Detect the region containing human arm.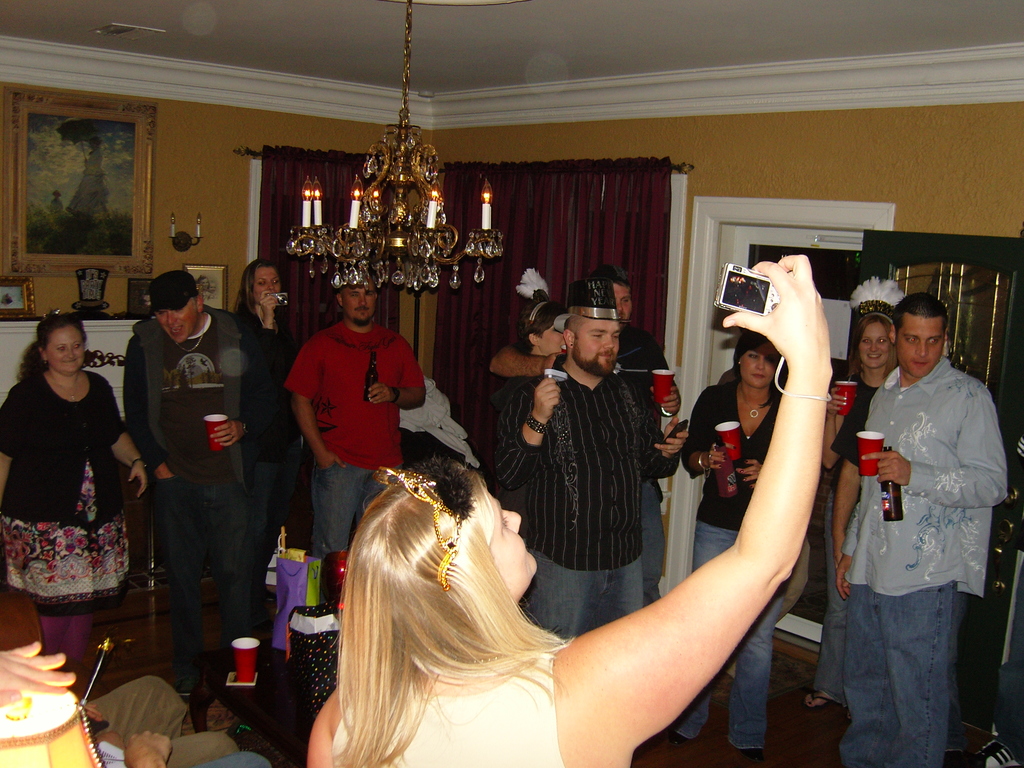
crop(662, 360, 680, 462).
